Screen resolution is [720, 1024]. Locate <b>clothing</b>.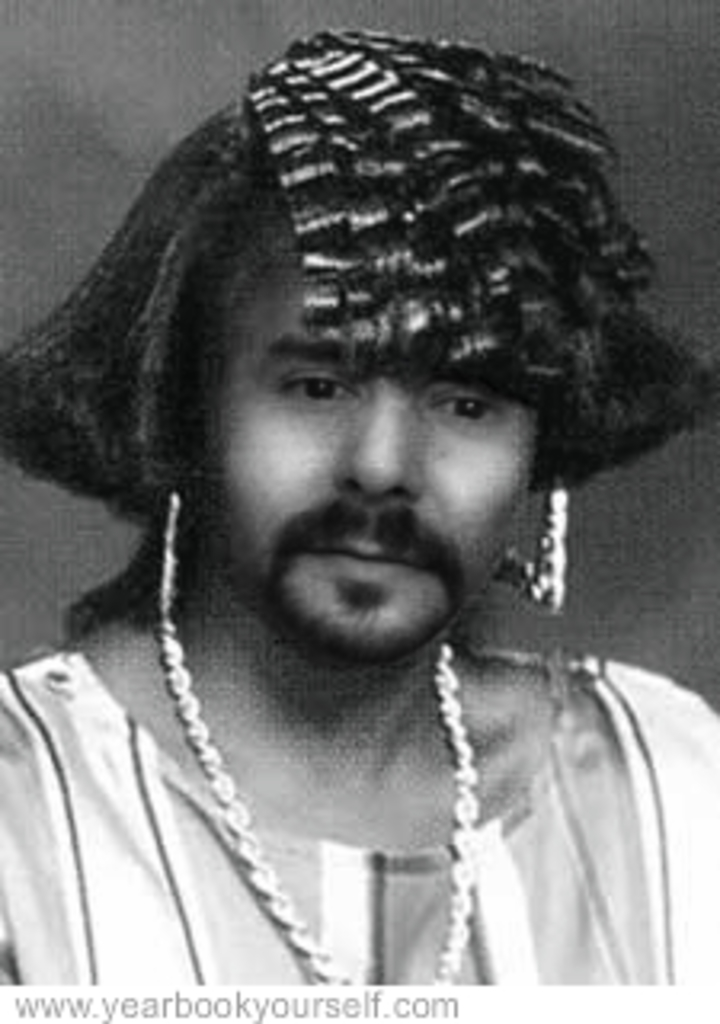
0,640,717,998.
